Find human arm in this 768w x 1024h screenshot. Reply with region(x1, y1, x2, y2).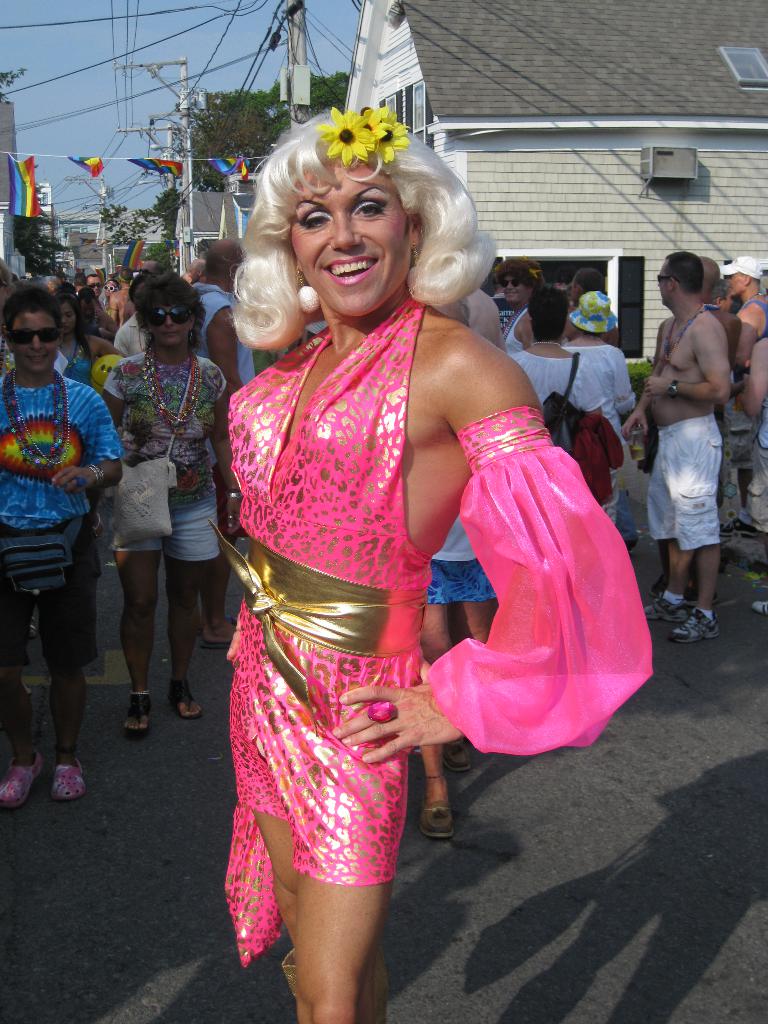
region(642, 316, 737, 399).
